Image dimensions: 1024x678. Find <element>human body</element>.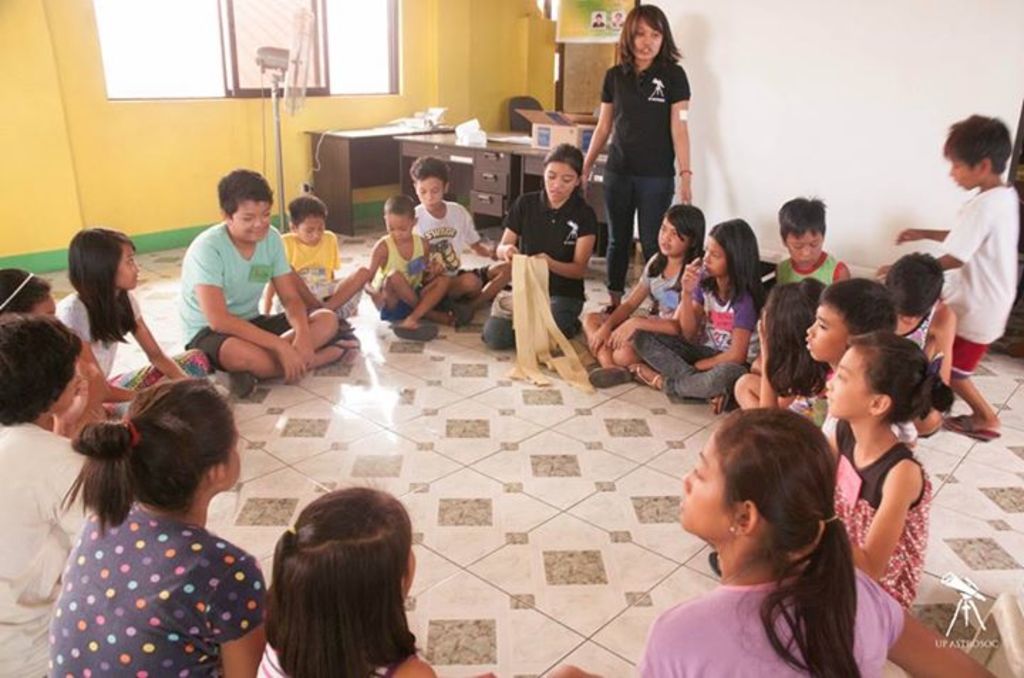
bbox(183, 220, 347, 395).
